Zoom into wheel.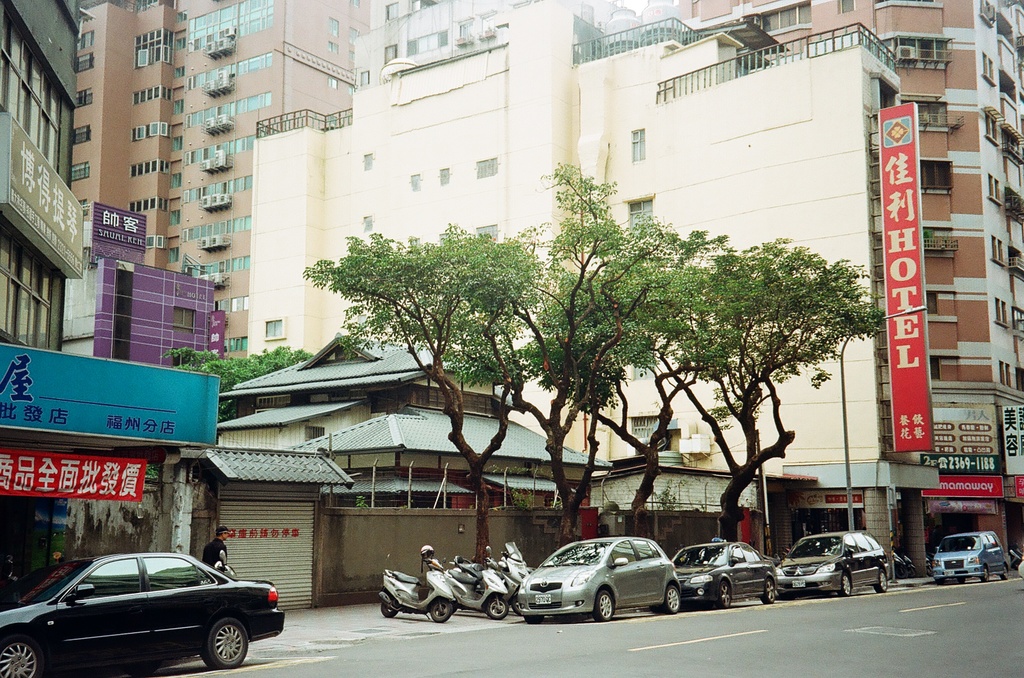
Zoom target: 0,635,42,677.
